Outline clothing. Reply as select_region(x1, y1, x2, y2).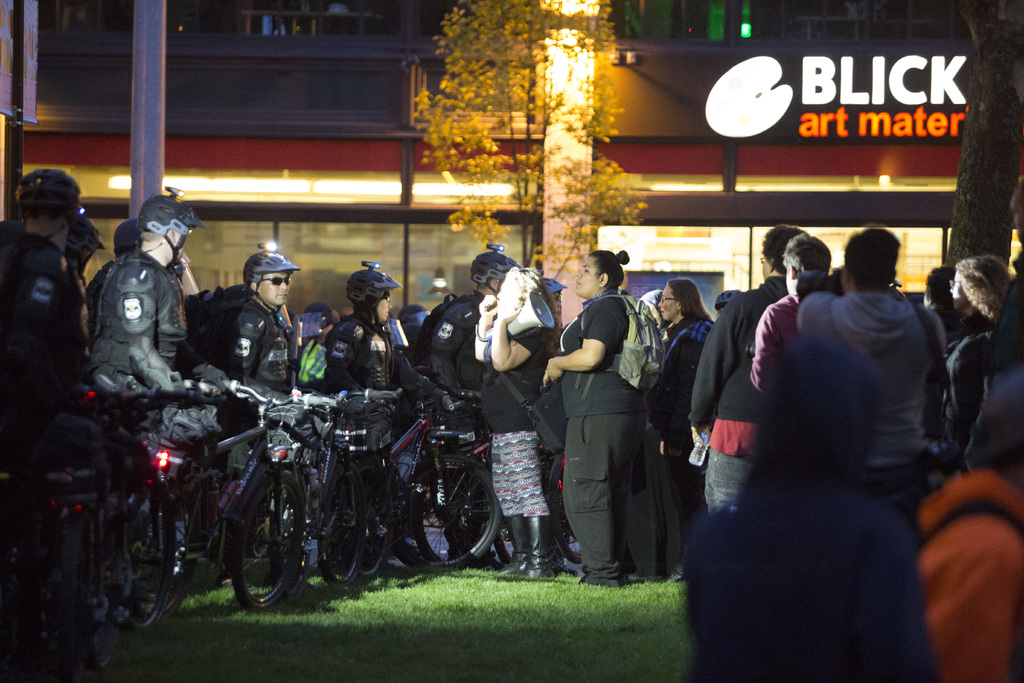
select_region(407, 295, 477, 390).
